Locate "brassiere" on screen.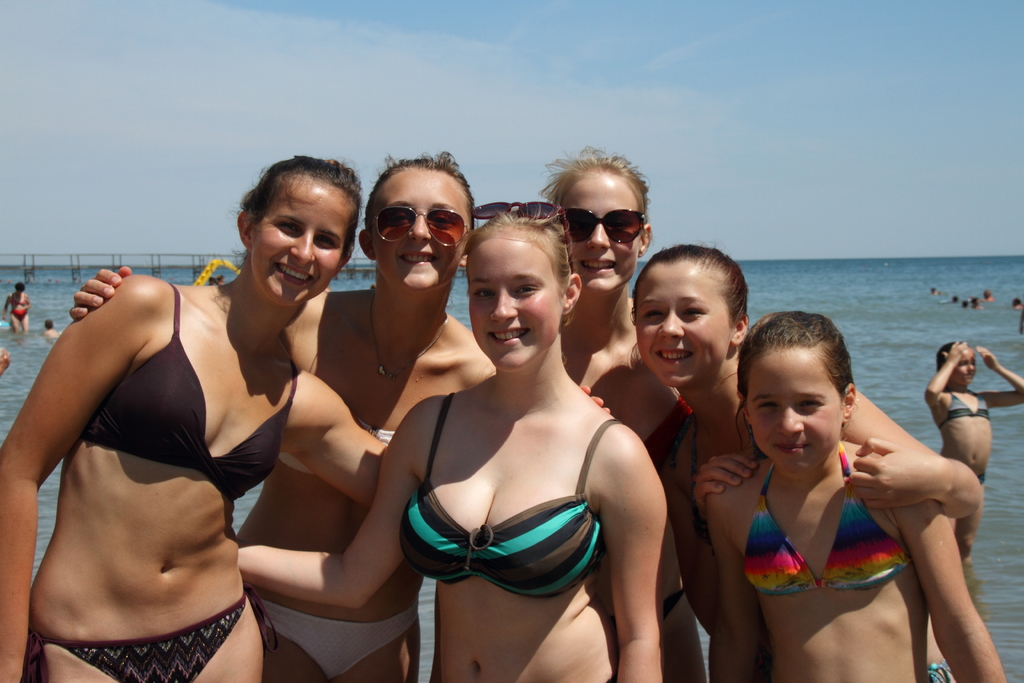
On screen at 745/444/909/597.
